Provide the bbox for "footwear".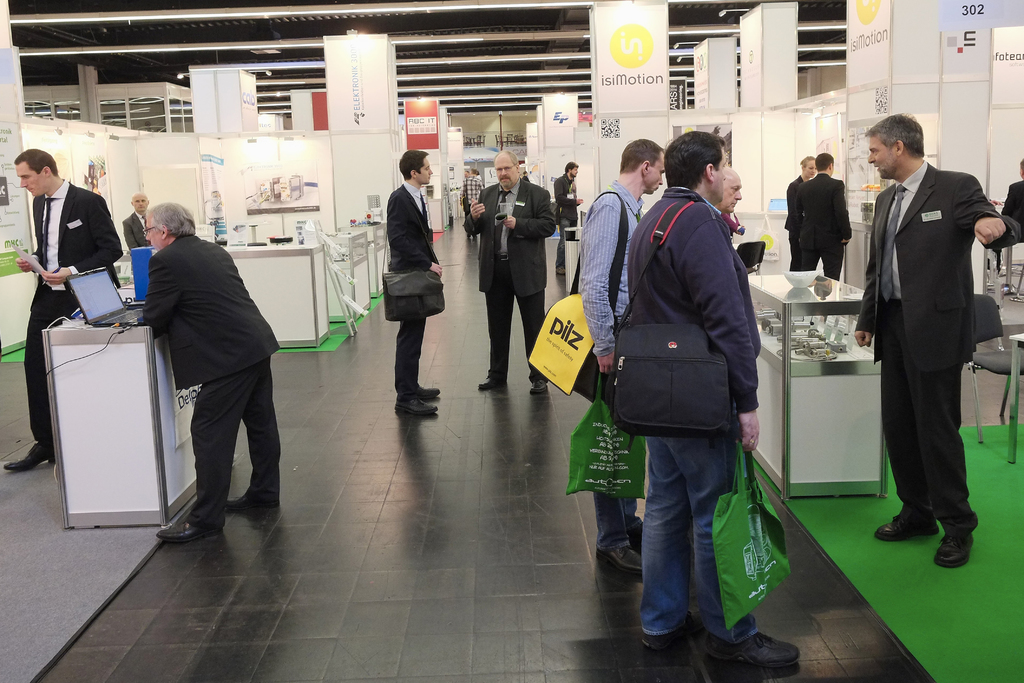
(x1=227, y1=490, x2=277, y2=508).
